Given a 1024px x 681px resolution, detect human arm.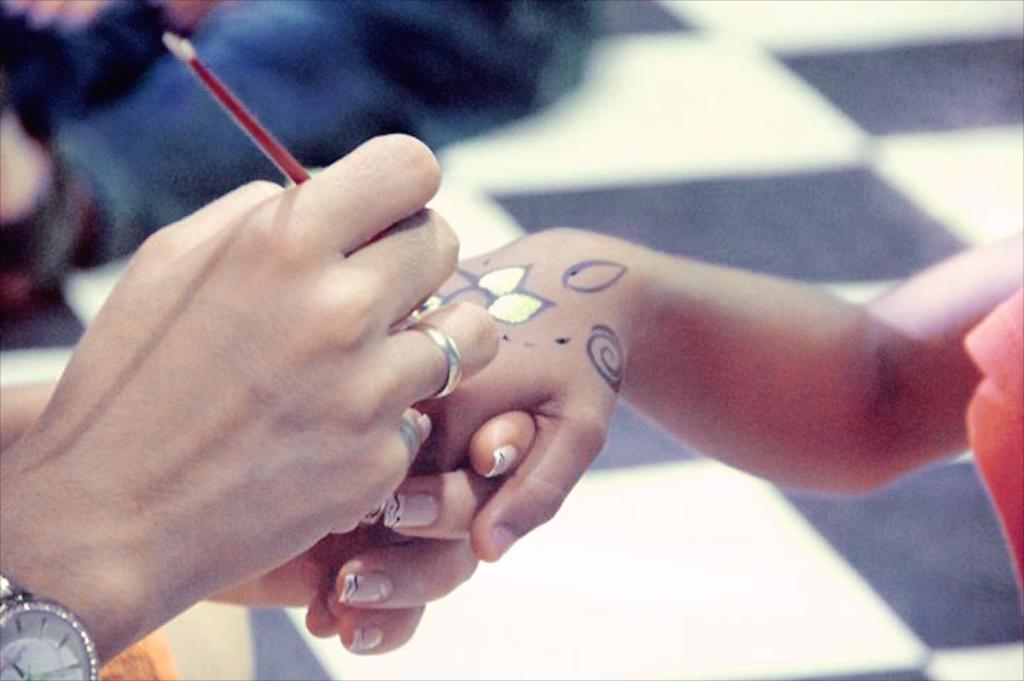
BBox(0, 125, 503, 680).
